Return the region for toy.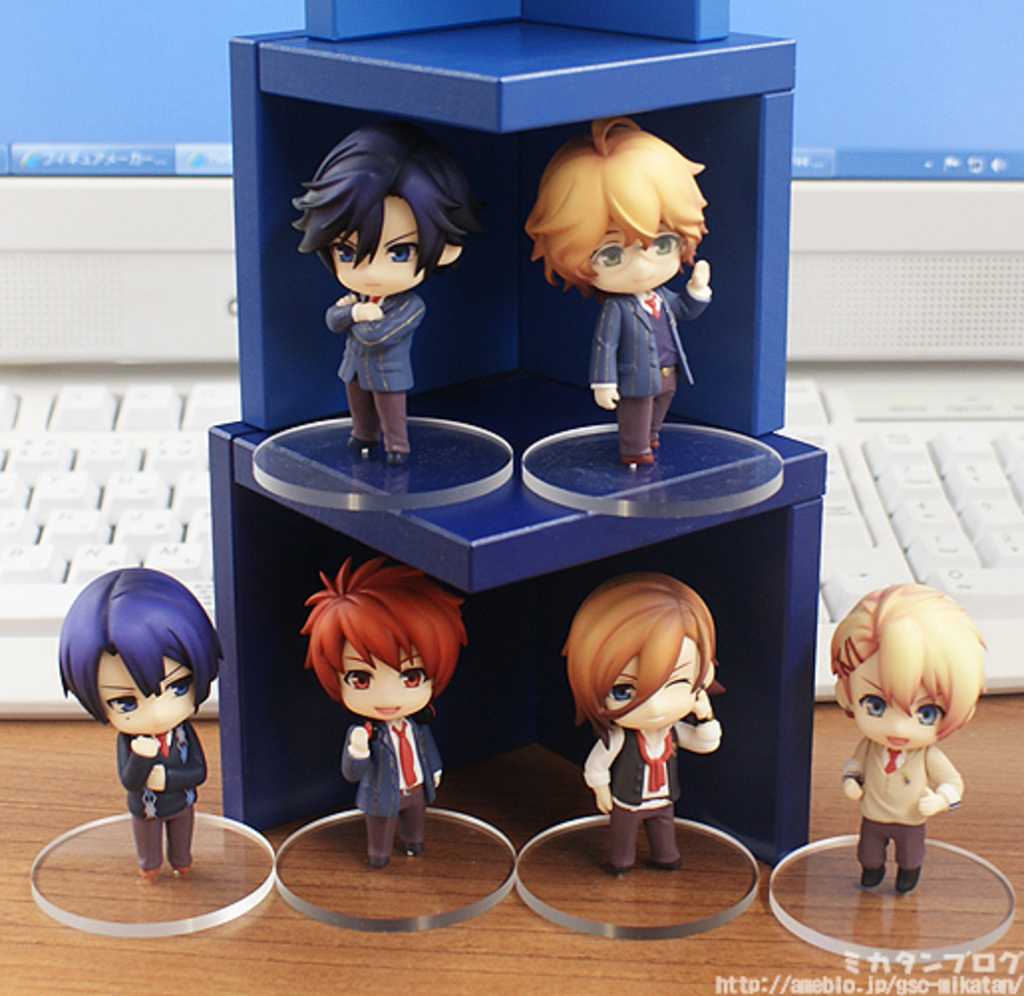
(x1=56, y1=571, x2=221, y2=879).
